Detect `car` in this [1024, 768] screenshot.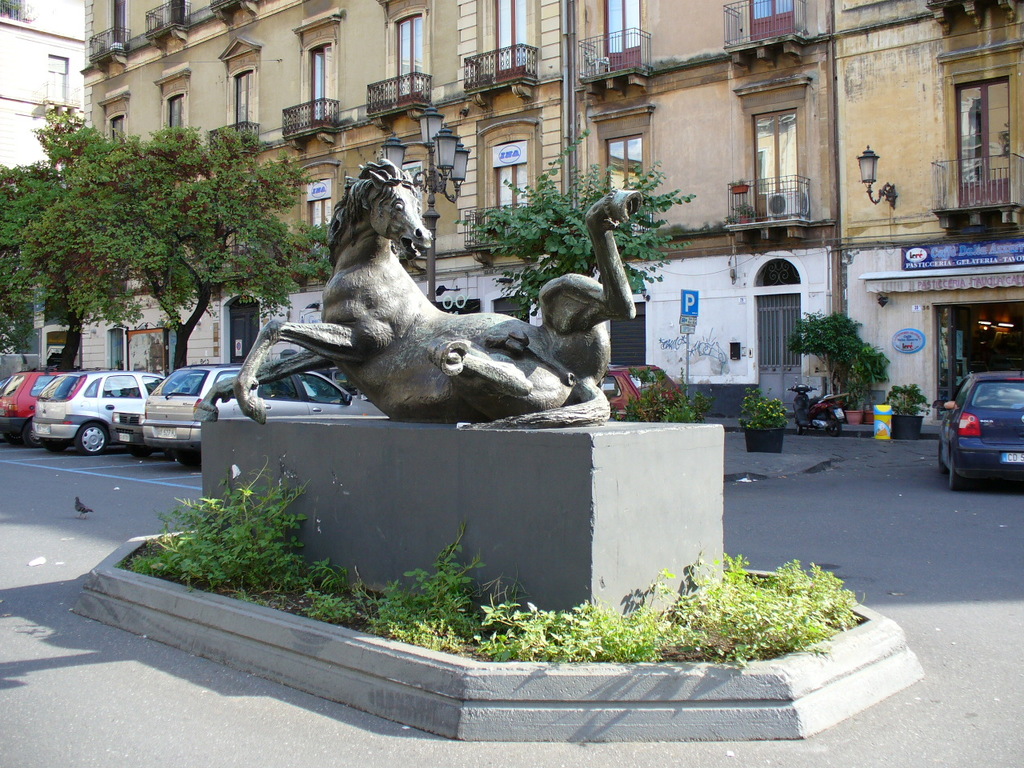
Detection: detection(35, 369, 163, 457).
